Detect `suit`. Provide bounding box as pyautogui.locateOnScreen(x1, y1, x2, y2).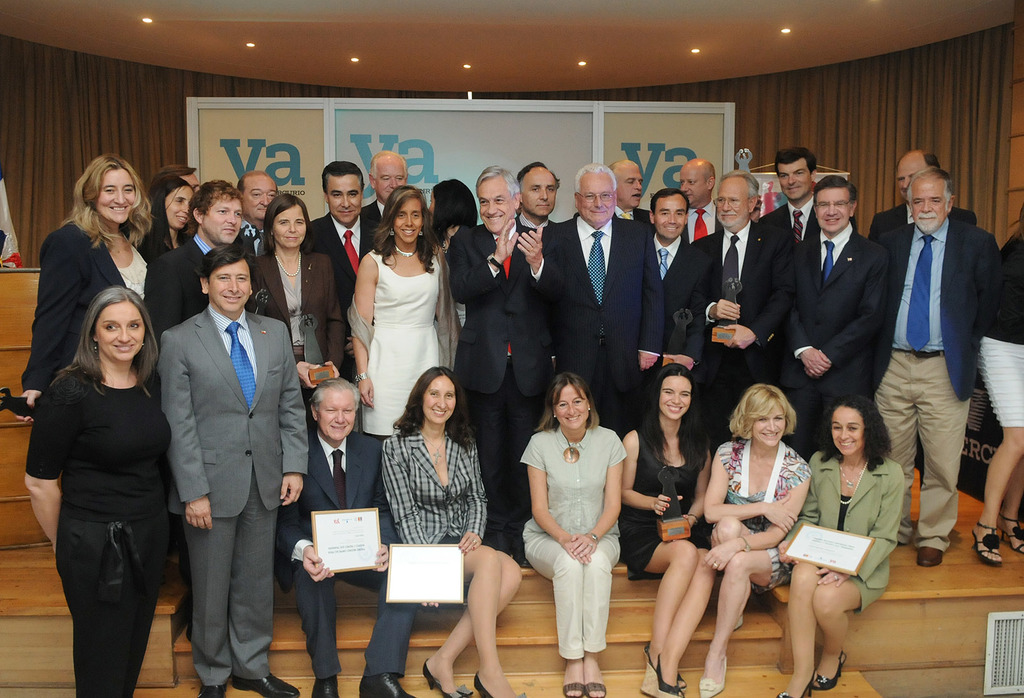
pyautogui.locateOnScreen(150, 218, 287, 693).
